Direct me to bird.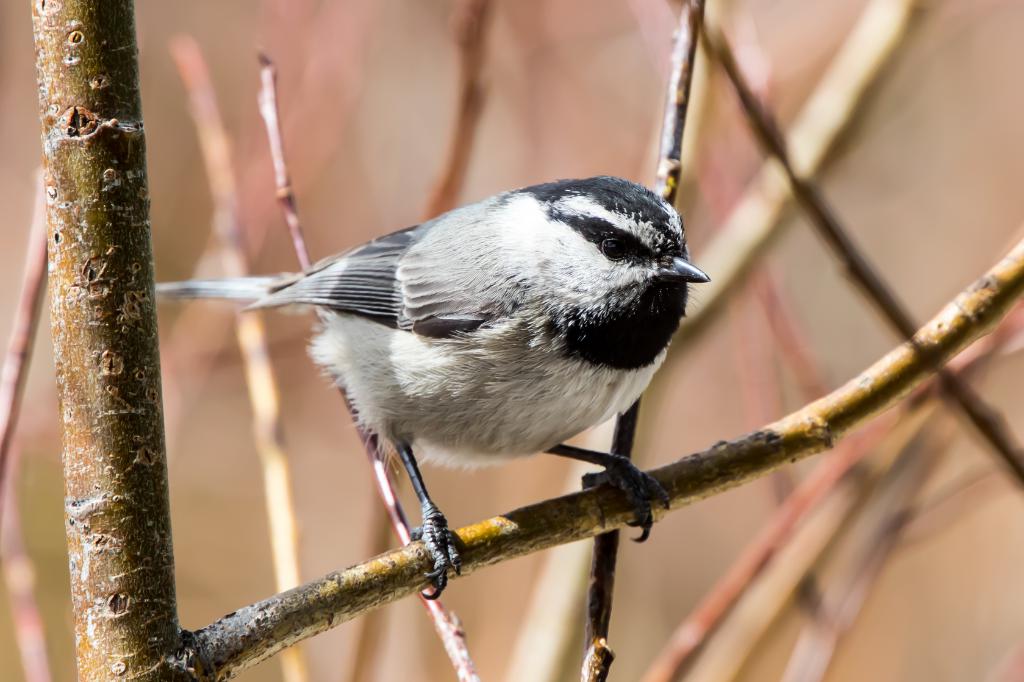
Direction: detection(172, 167, 715, 569).
